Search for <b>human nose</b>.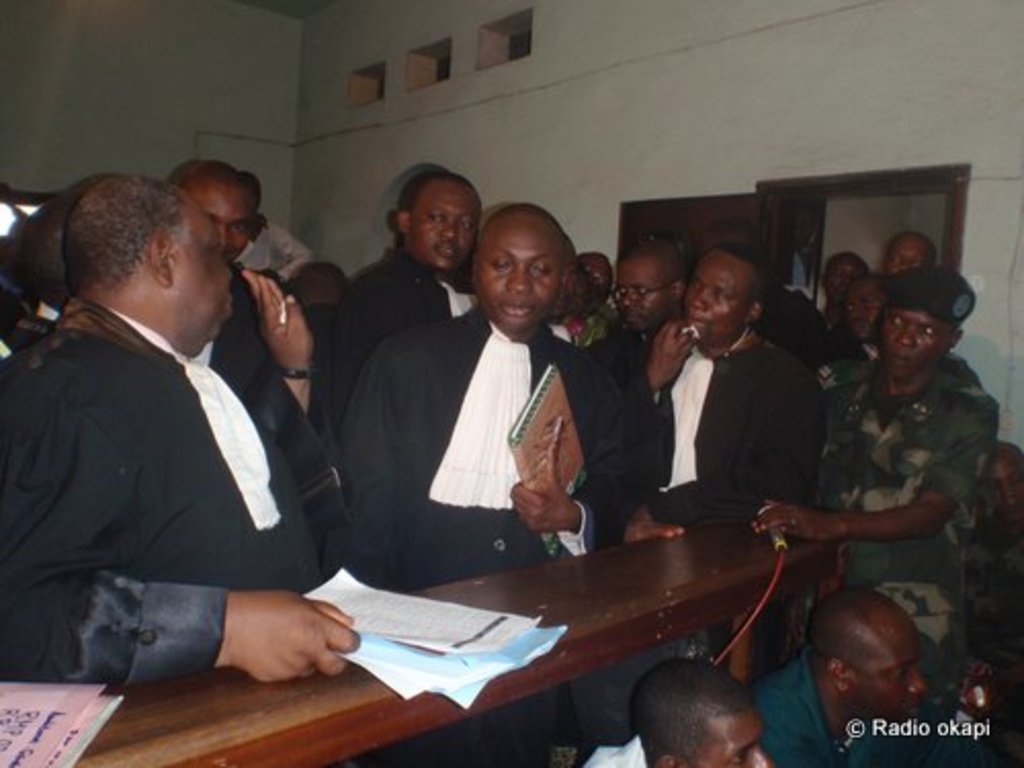
Found at rect(508, 264, 528, 291).
